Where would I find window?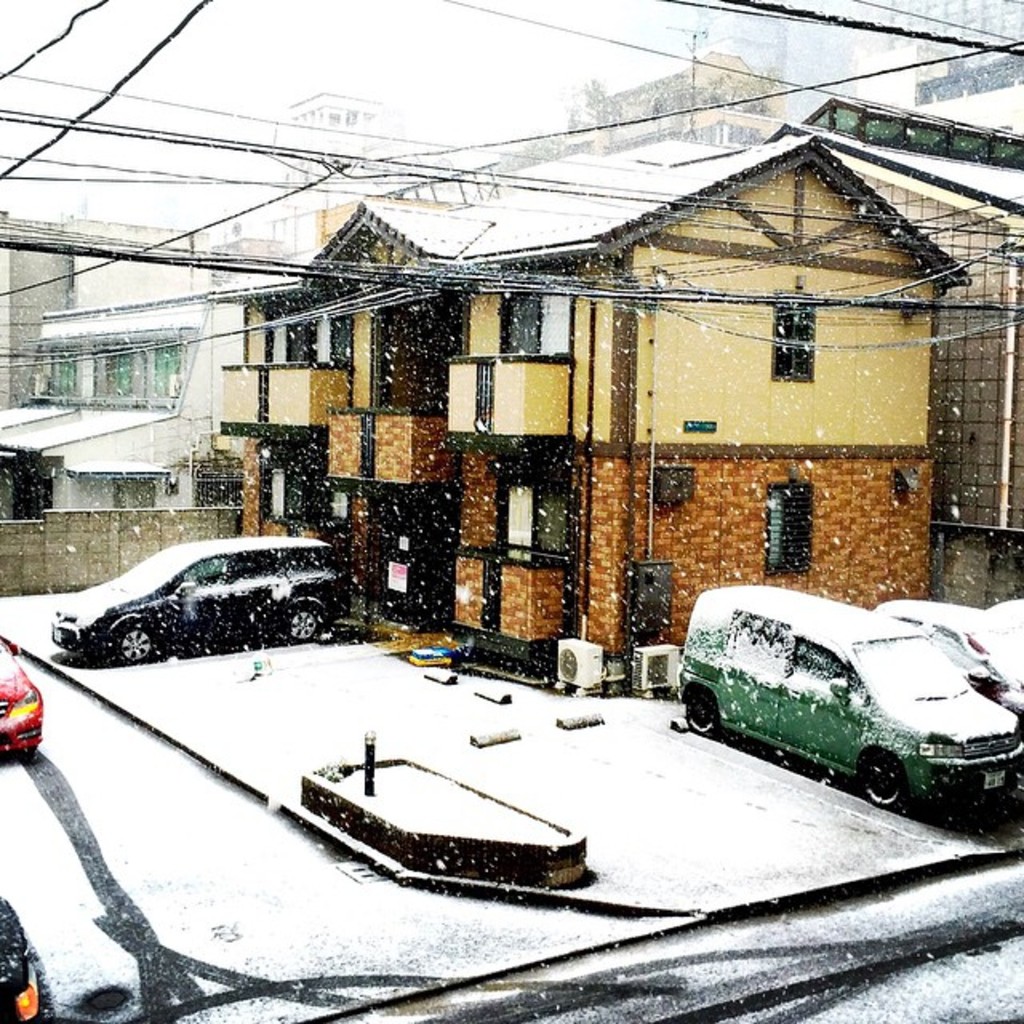
At pyautogui.locateOnScreen(26, 344, 72, 403).
